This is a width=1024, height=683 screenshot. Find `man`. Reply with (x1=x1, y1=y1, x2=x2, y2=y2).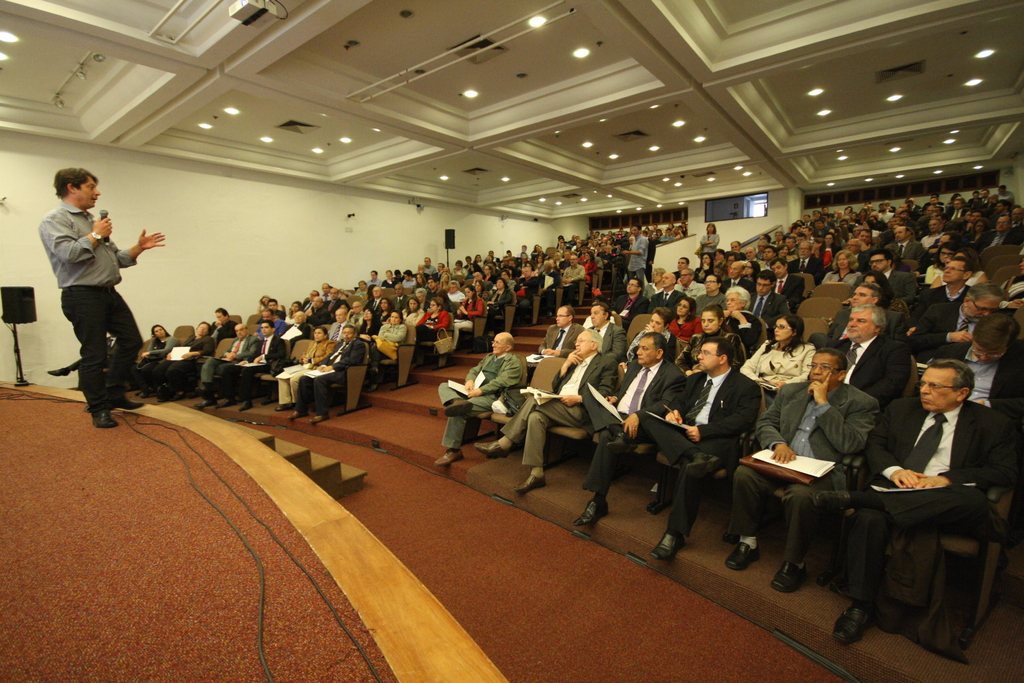
(x1=856, y1=229, x2=881, y2=251).
